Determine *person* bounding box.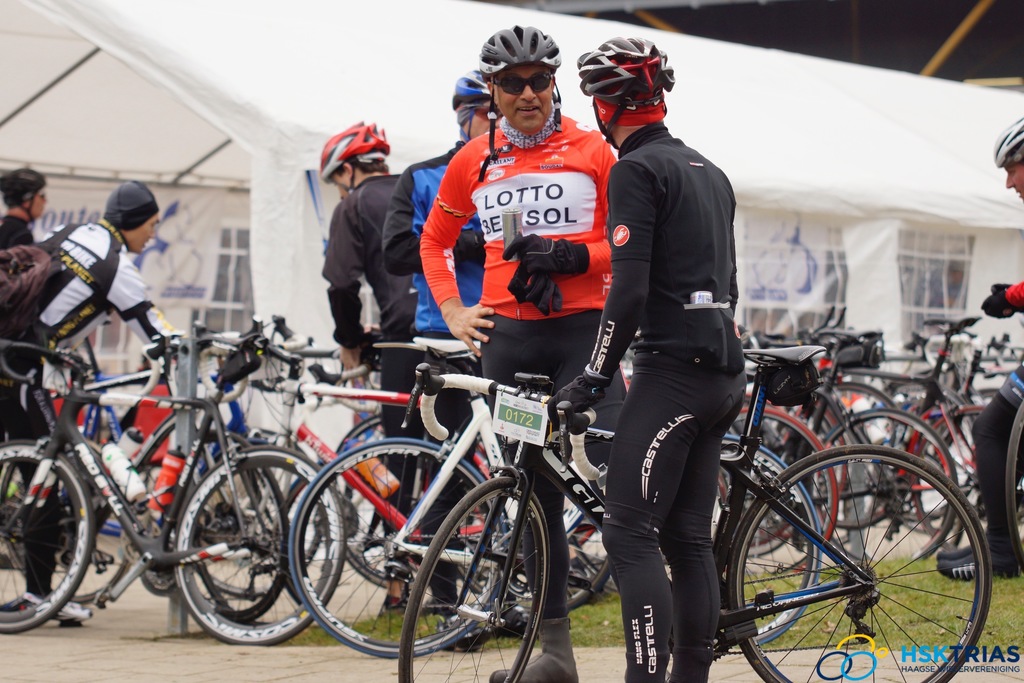
Determined: (545, 40, 749, 675).
